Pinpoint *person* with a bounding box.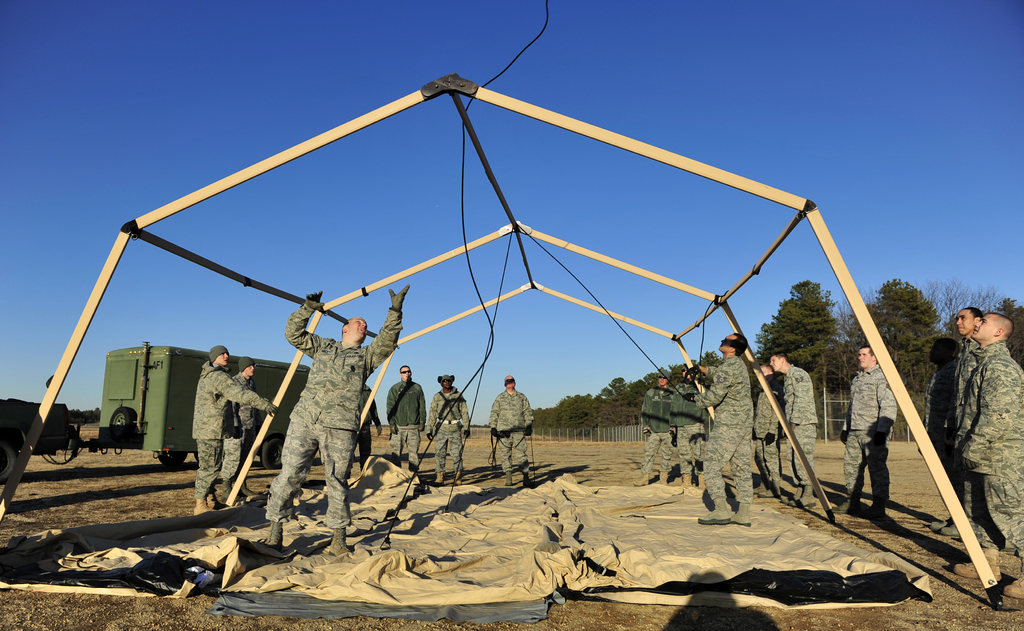
box(828, 343, 898, 520).
